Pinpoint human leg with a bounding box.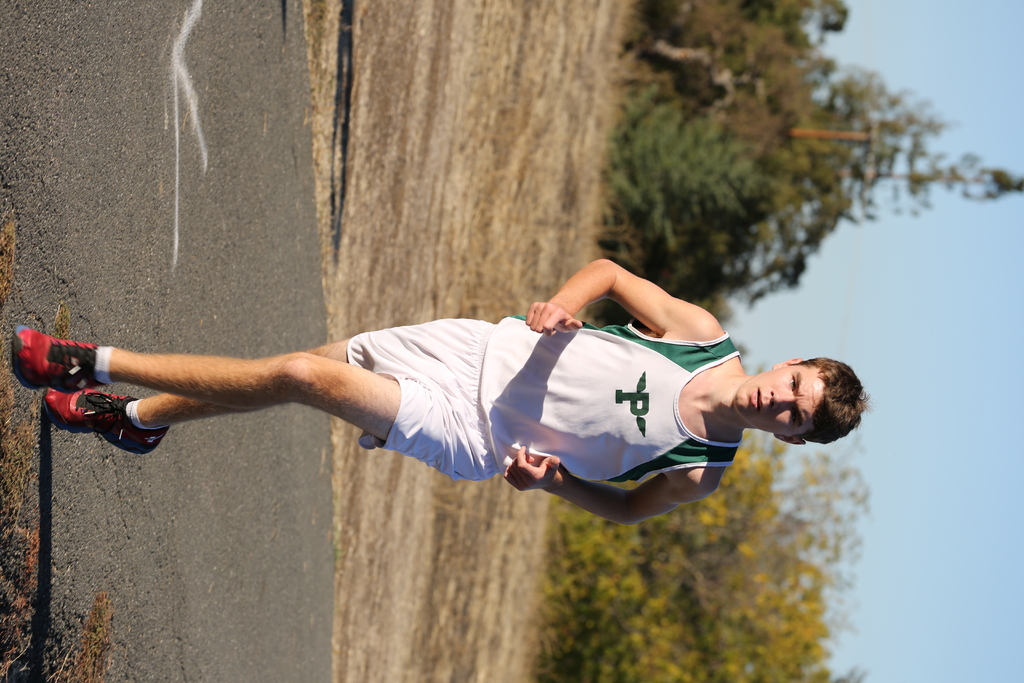
{"left": 42, "top": 324, "right": 488, "bottom": 456}.
